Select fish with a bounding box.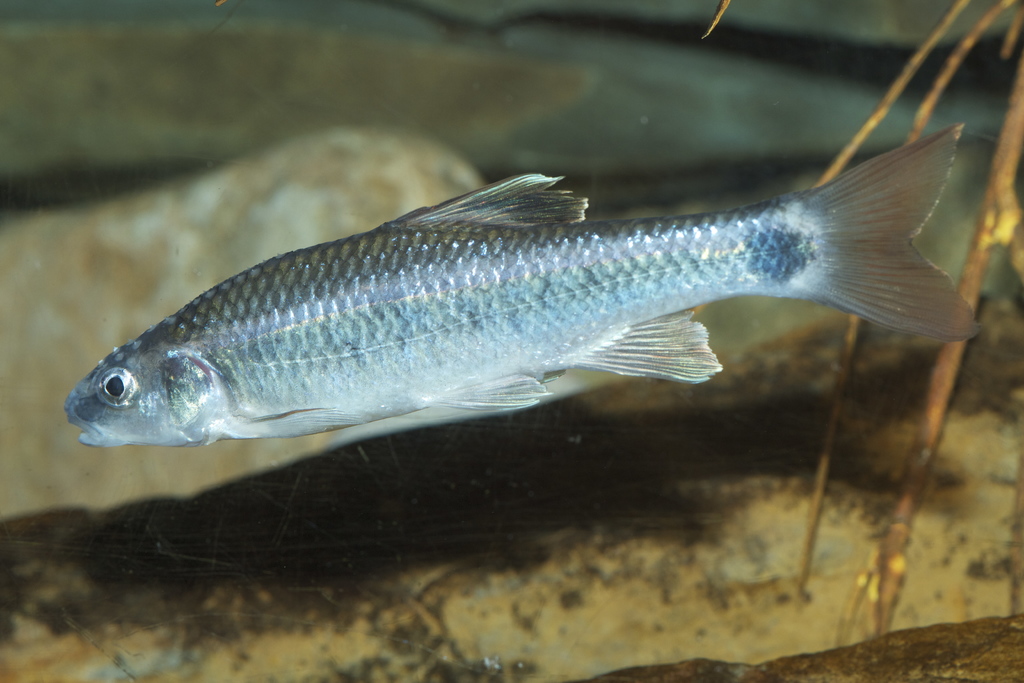
rect(61, 168, 982, 410).
